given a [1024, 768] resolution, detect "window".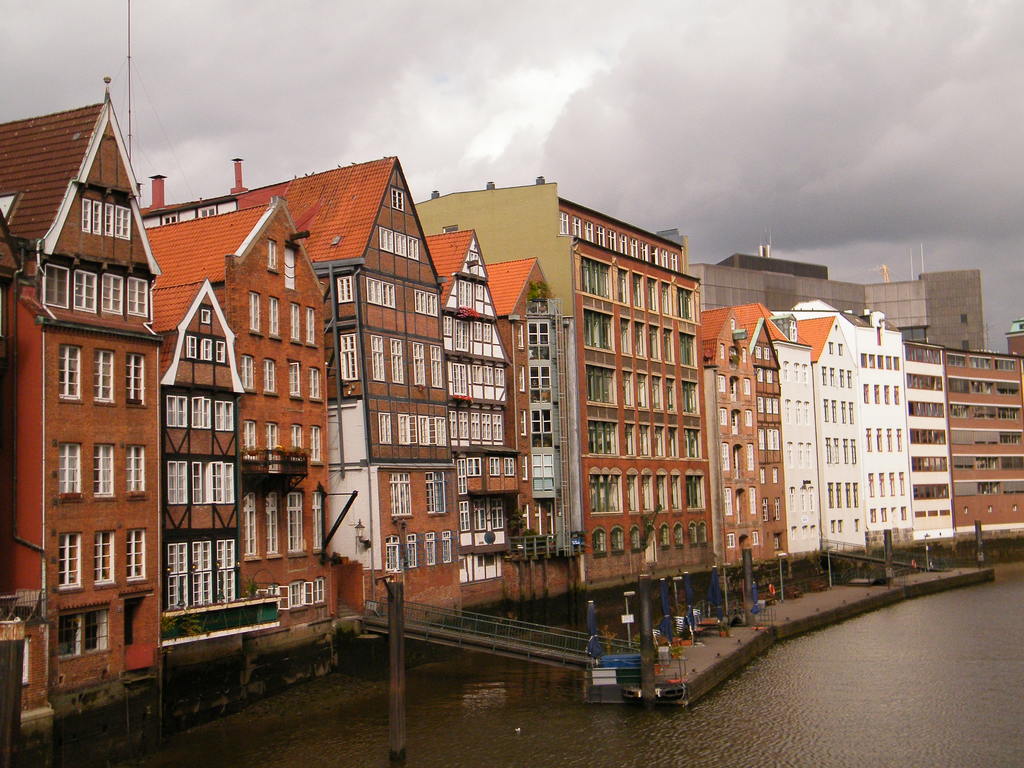
rect(282, 482, 306, 553).
